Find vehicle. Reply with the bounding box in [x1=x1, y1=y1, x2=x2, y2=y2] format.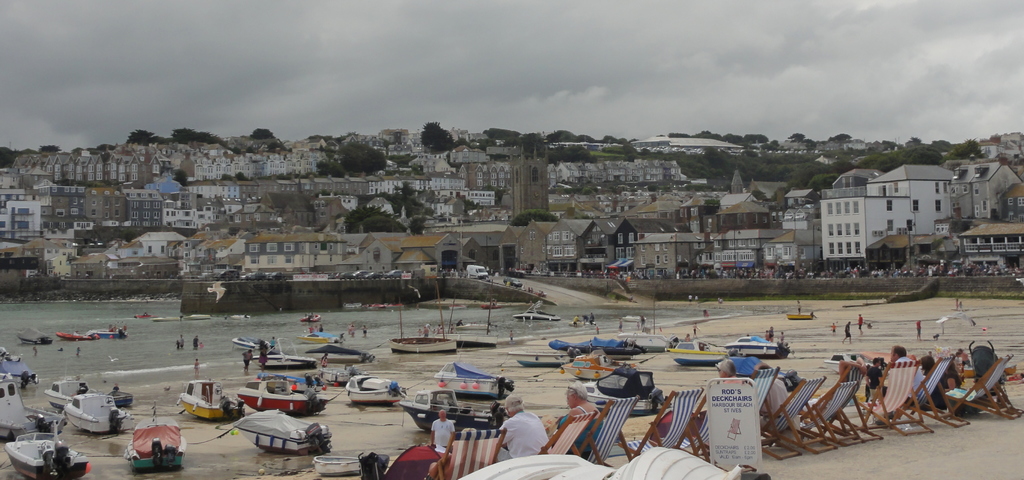
[x1=403, y1=384, x2=515, y2=431].
